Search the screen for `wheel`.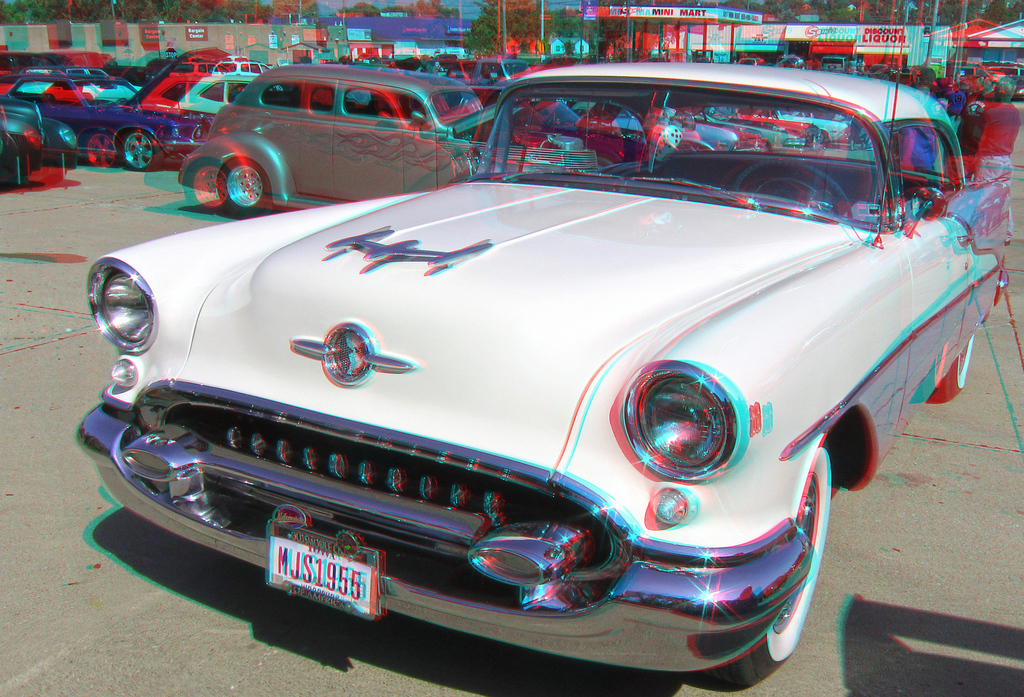
Found at locate(118, 131, 160, 177).
